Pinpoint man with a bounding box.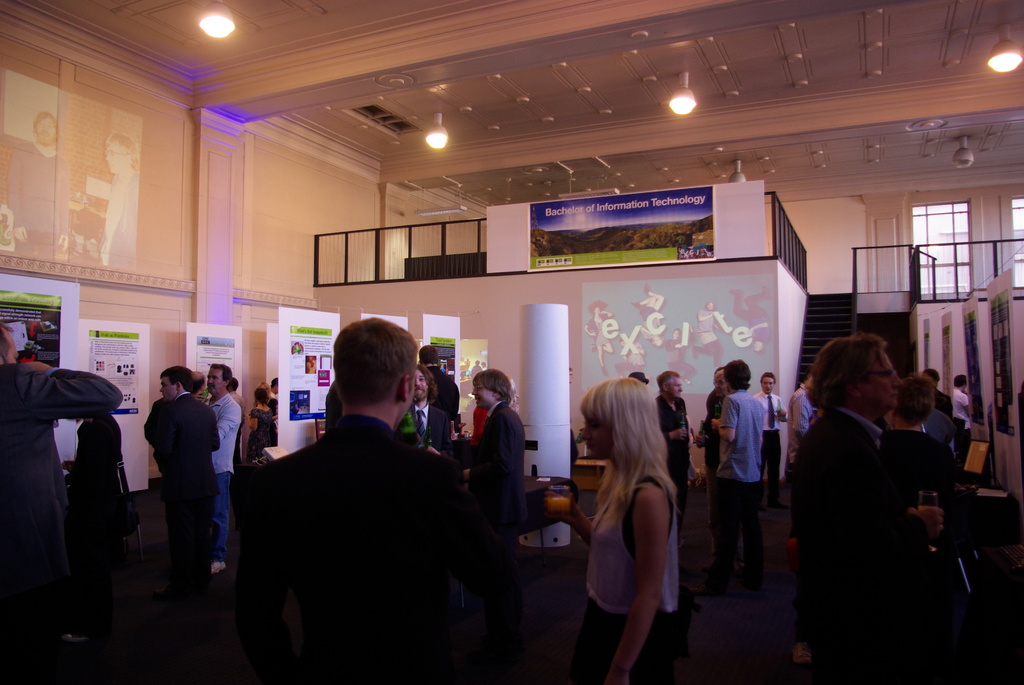
detection(791, 373, 819, 539).
